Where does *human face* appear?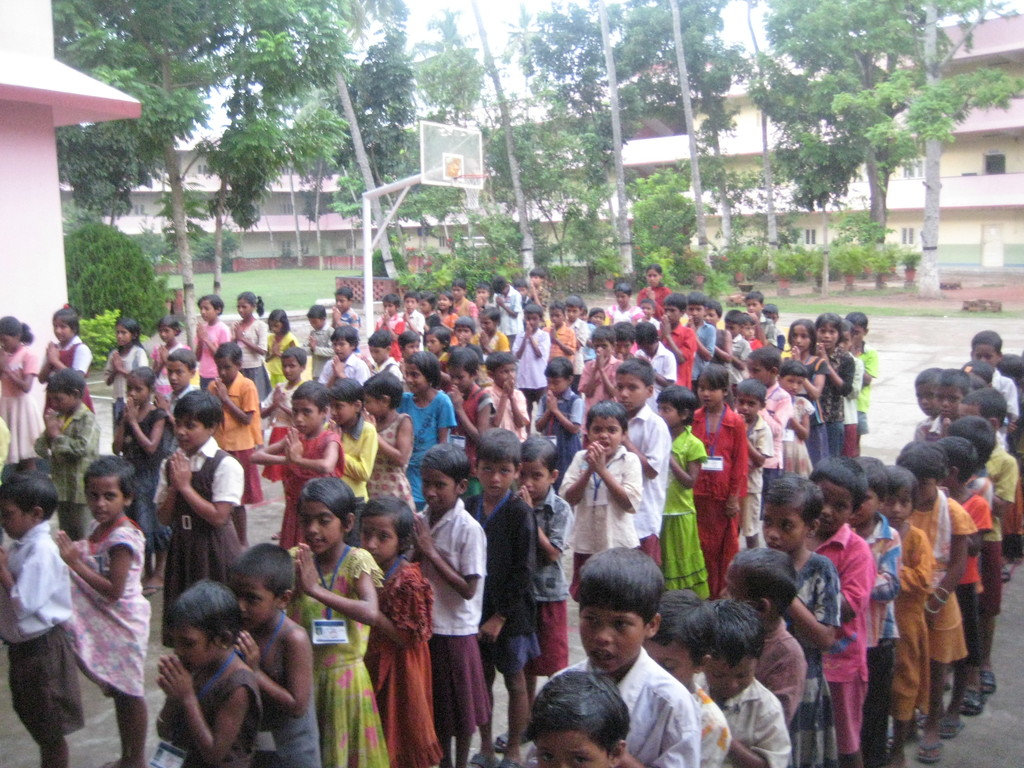
Appears at l=0, t=333, r=20, b=353.
